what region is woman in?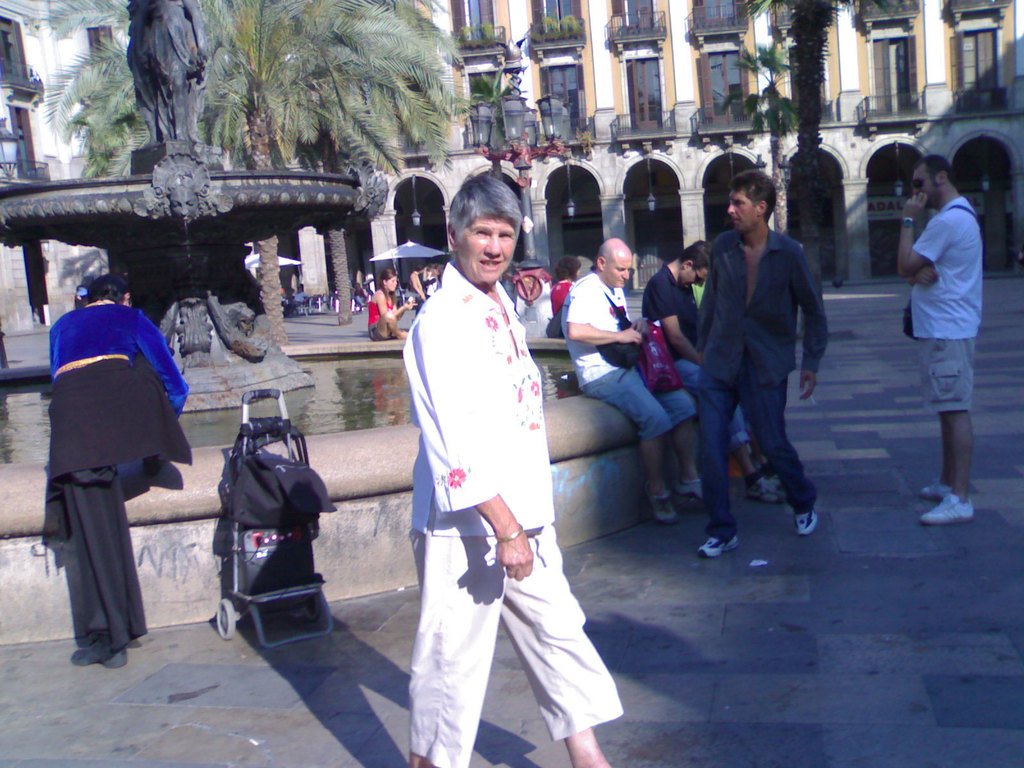
Rect(551, 255, 584, 320).
